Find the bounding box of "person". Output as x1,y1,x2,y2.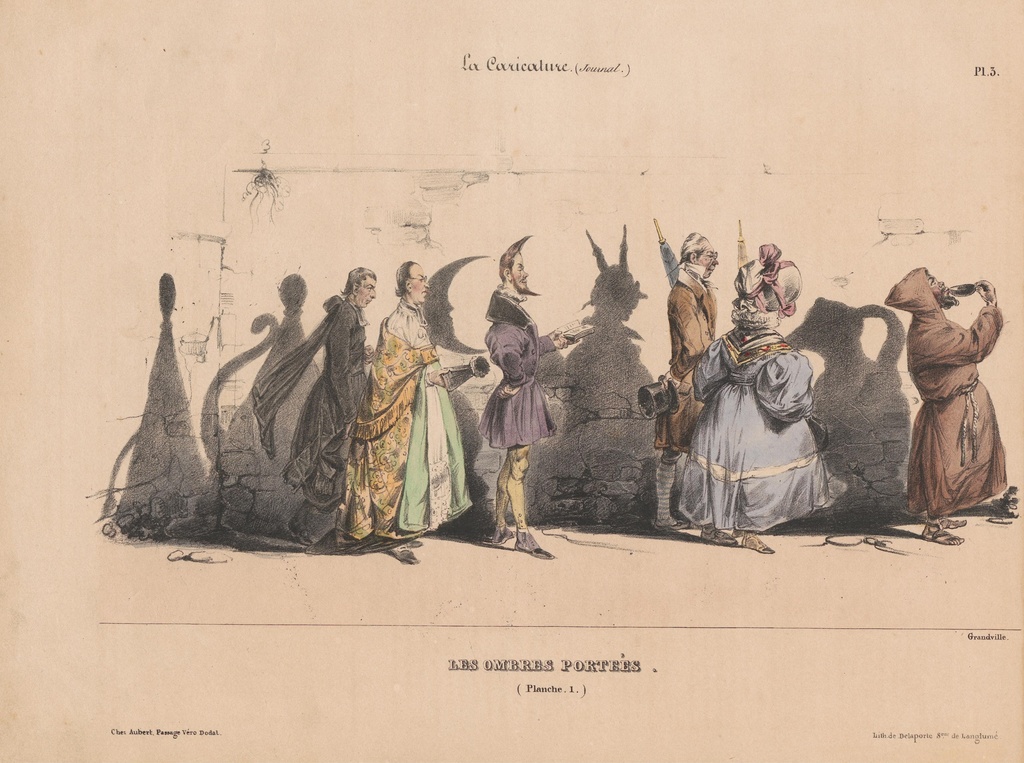
483,234,579,560.
